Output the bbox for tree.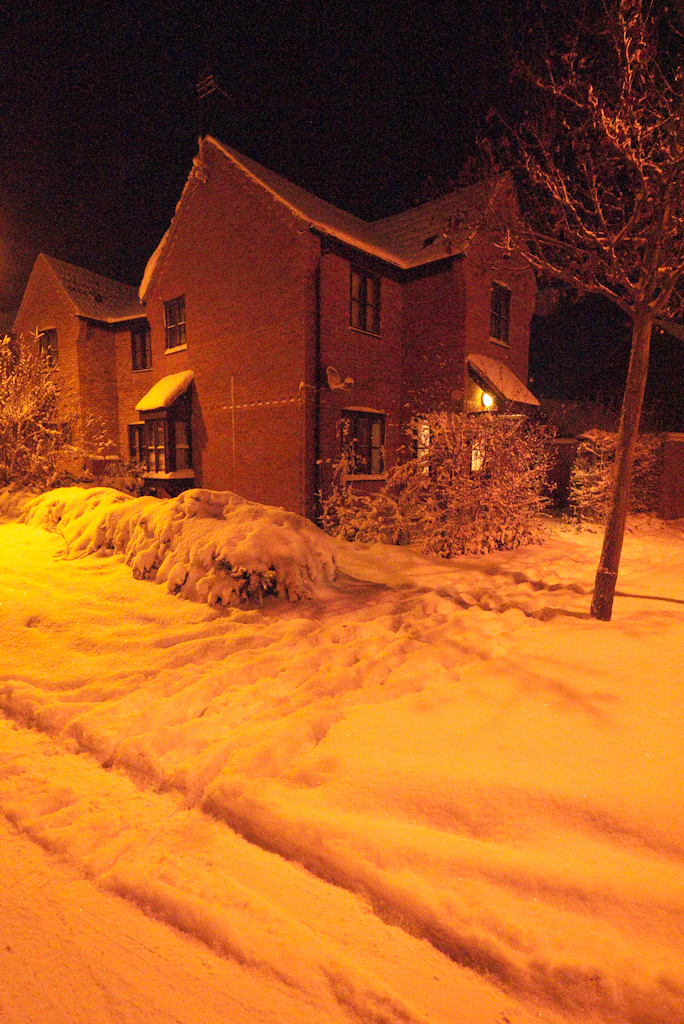
rect(0, 318, 125, 497).
